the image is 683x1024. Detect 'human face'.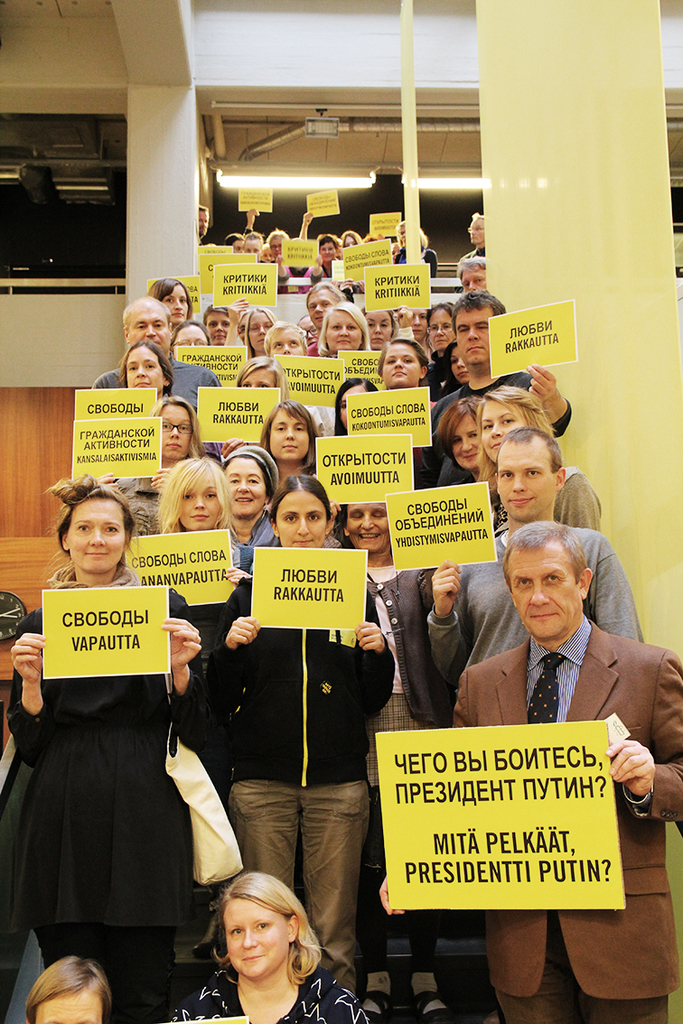
Detection: <box>251,320,267,349</box>.
